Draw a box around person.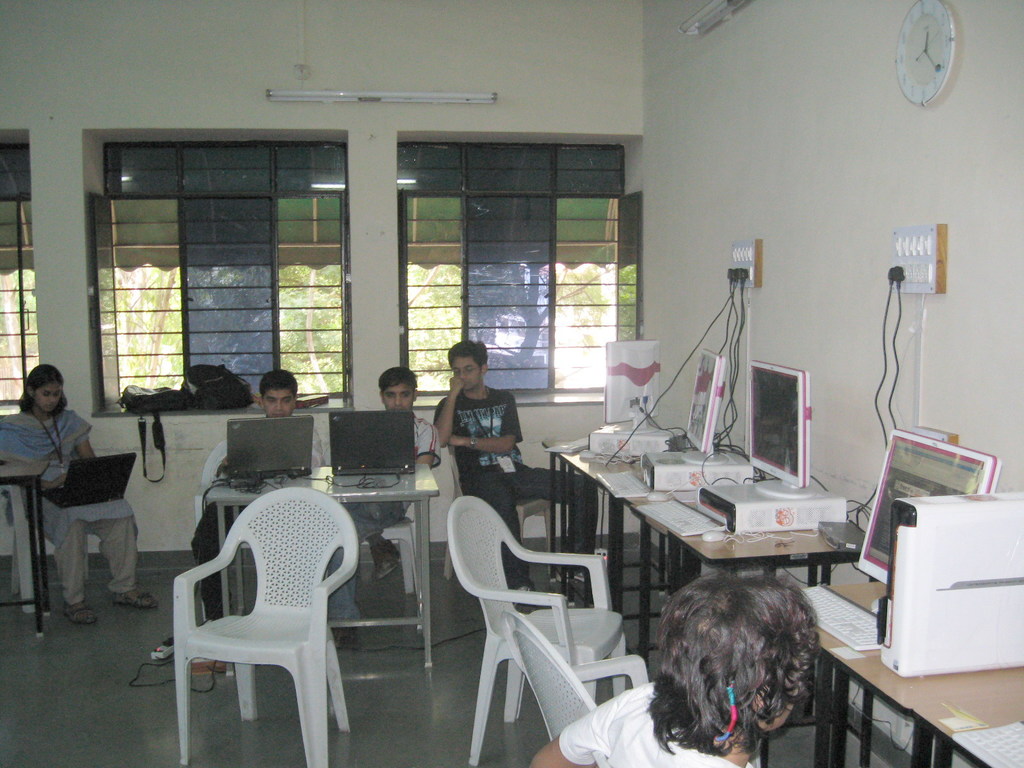
<region>528, 572, 824, 767</region>.
